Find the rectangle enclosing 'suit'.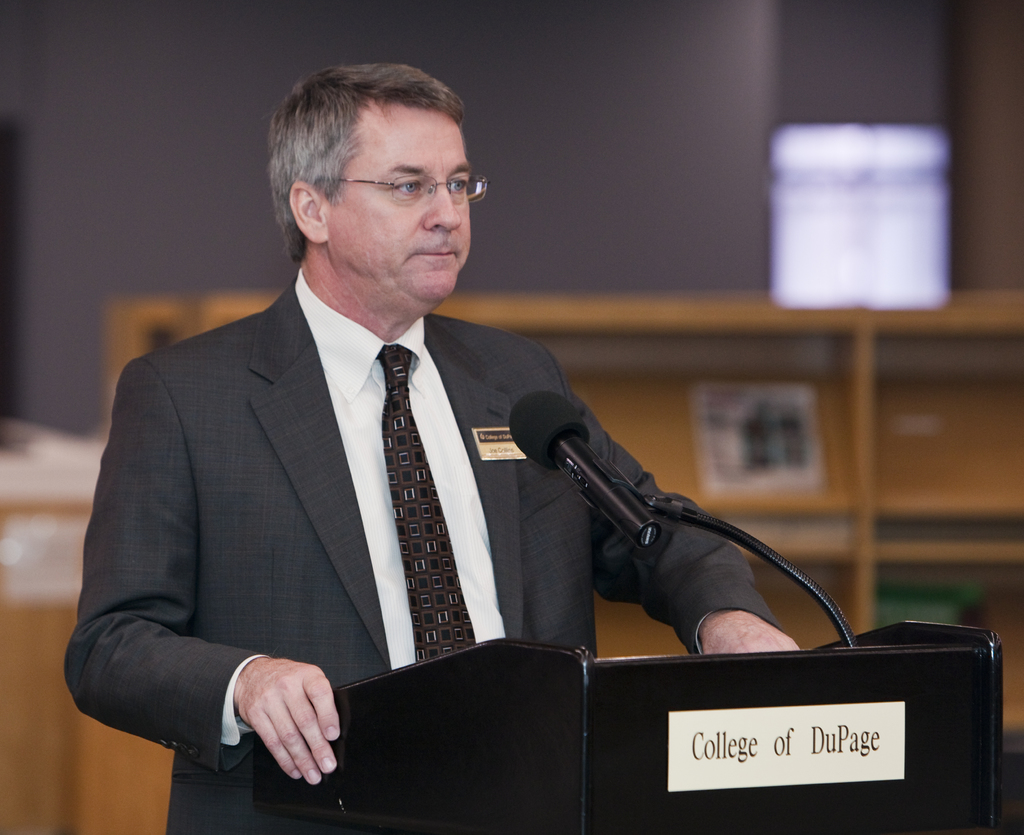
<box>62,282,785,834</box>.
